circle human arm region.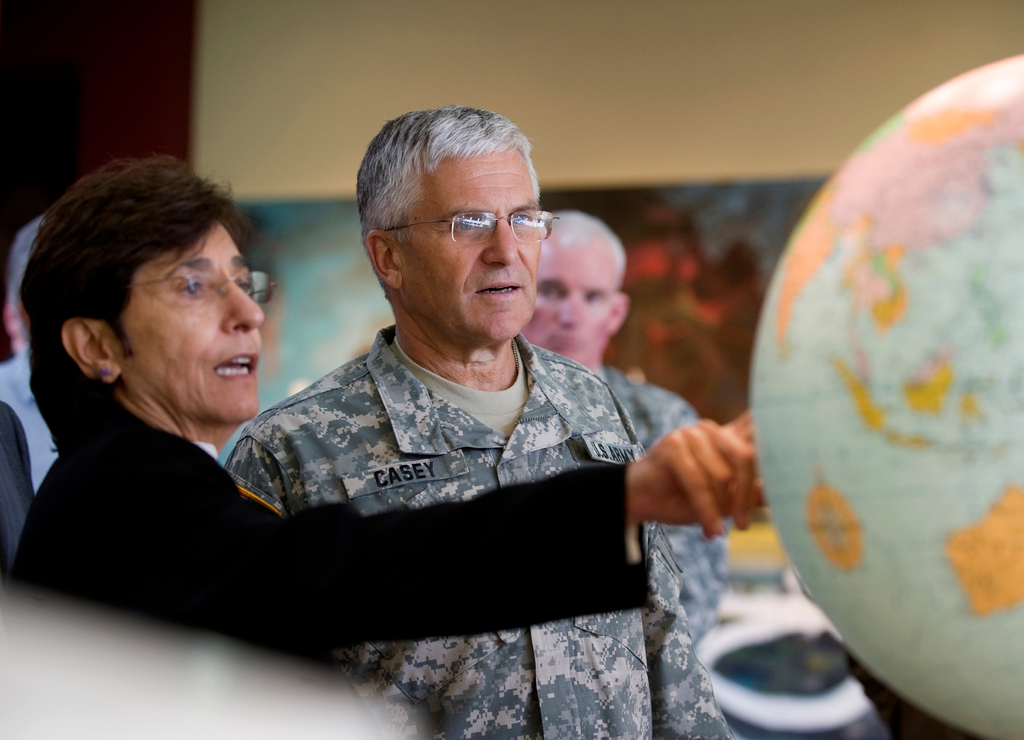
Region: (652,525,736,736).
